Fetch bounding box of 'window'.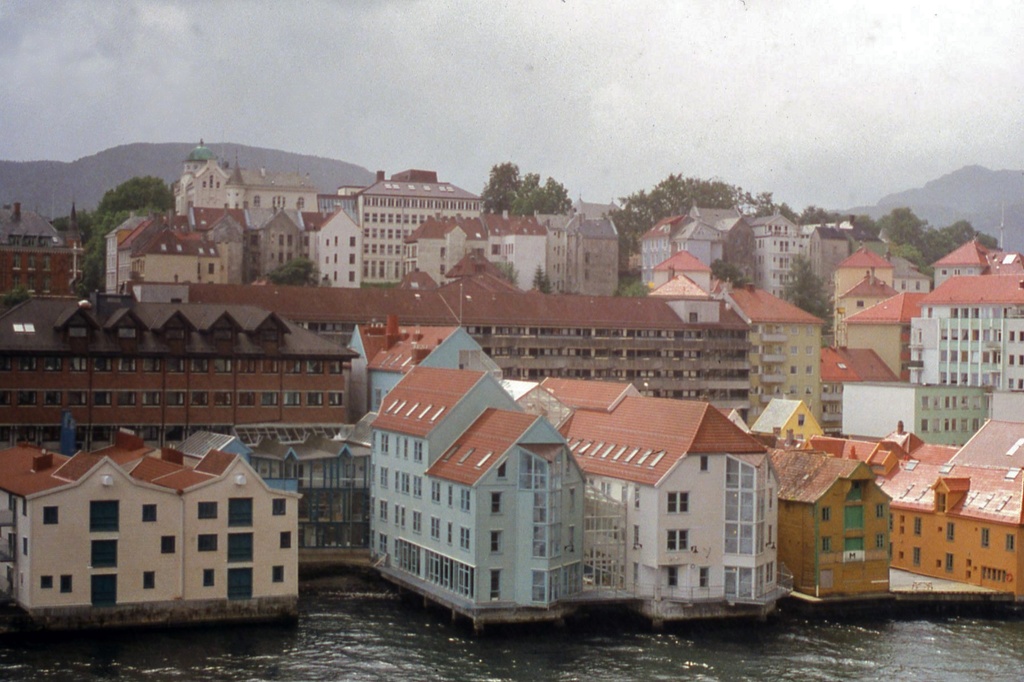
Bbox: l=982, t=526, r=988, b=548.
